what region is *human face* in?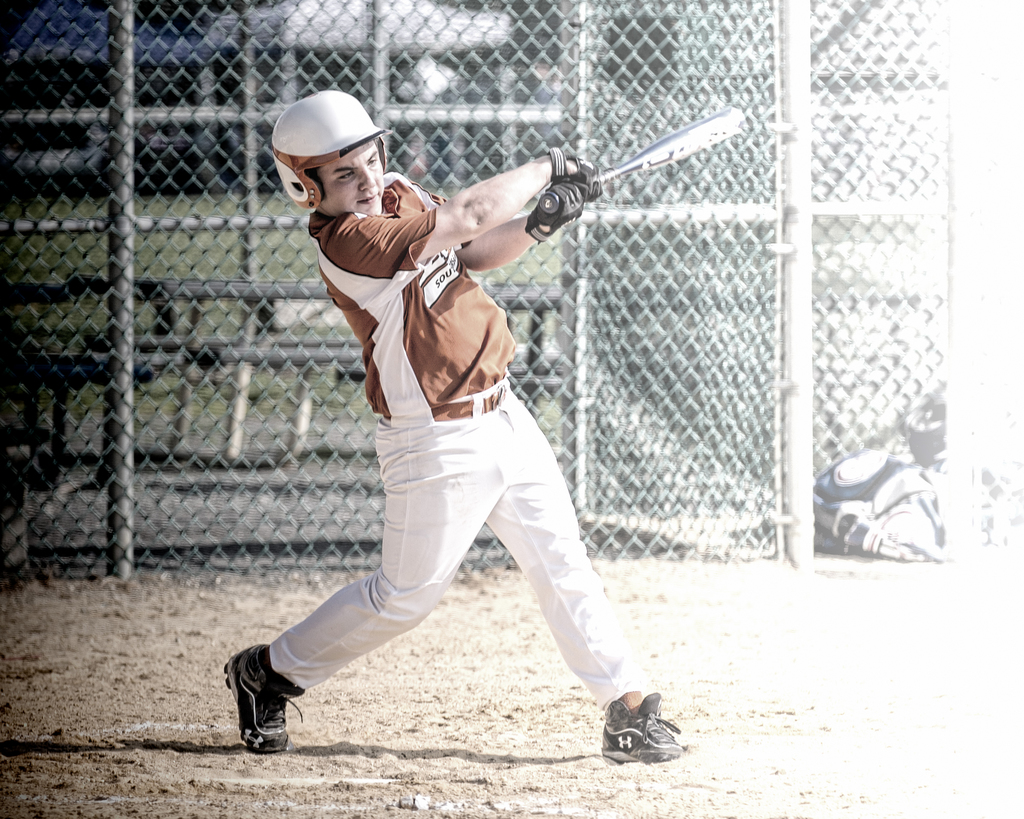
Rect(326, 139, 388, 215).
